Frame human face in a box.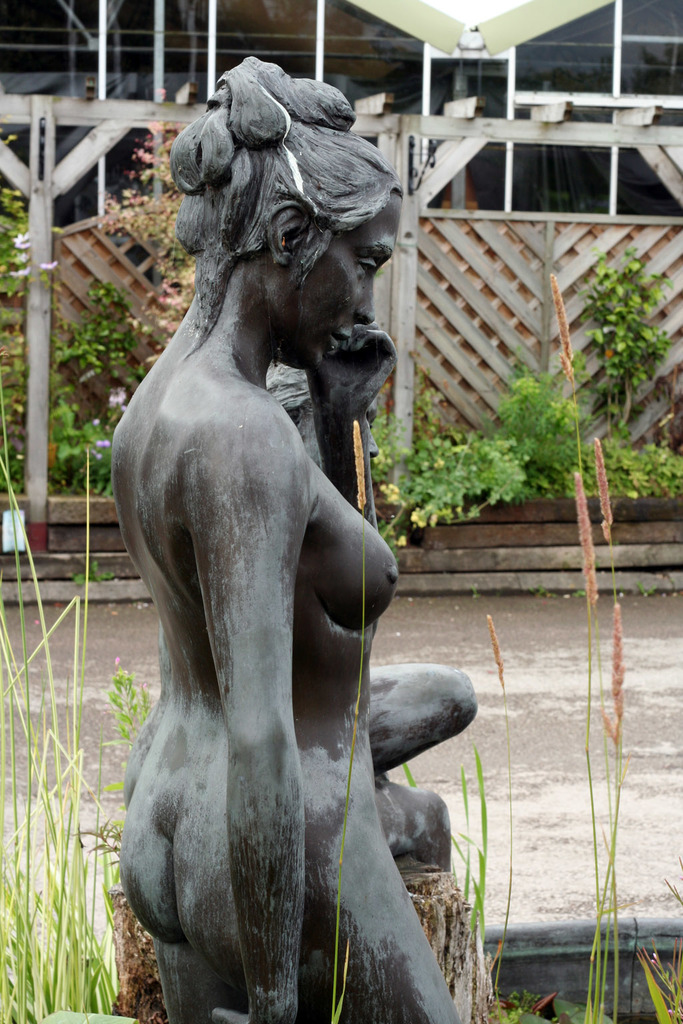
275,191,401,377.
